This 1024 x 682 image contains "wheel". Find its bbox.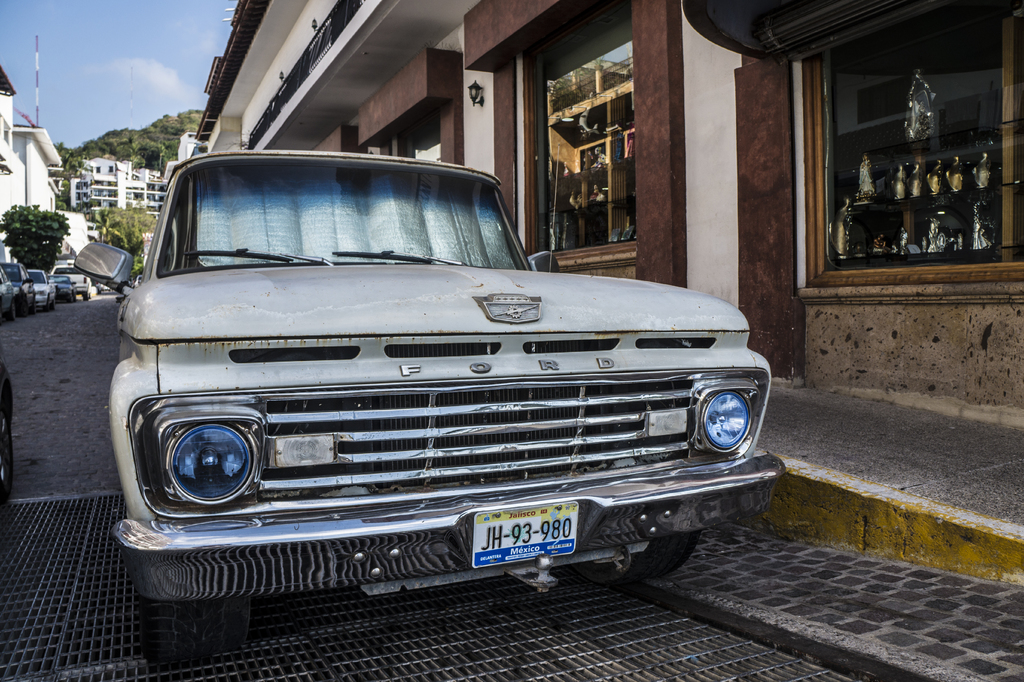
region(631, 528, 700, 577).
